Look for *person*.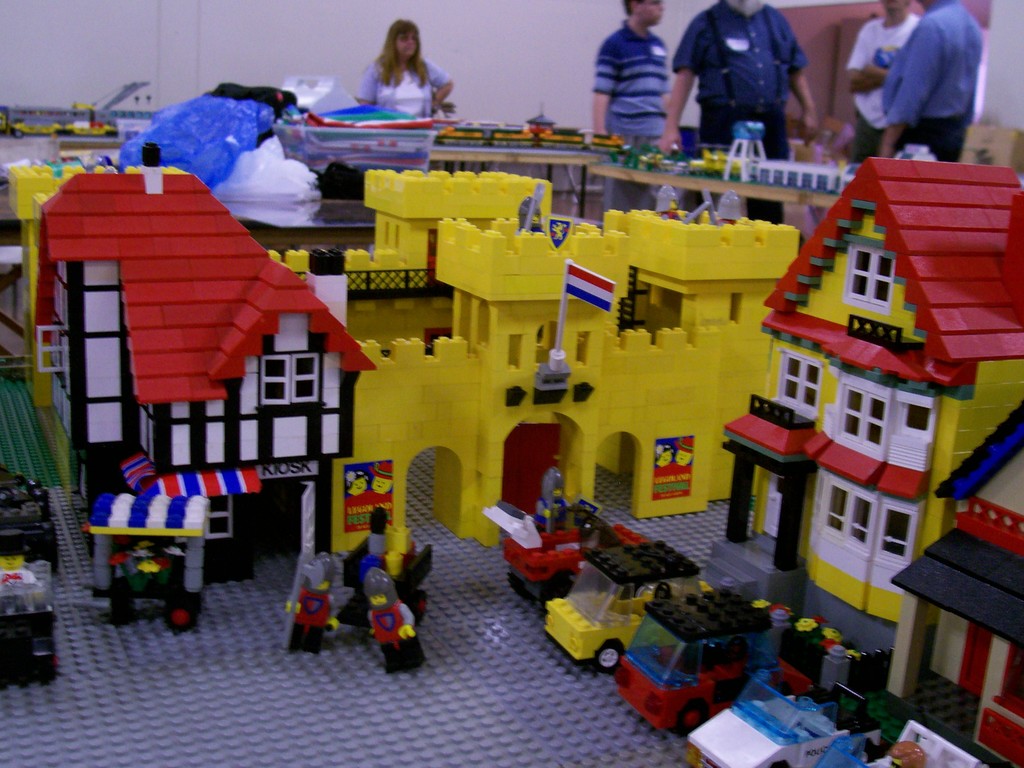
Found: 344, 471, 367, 498.
